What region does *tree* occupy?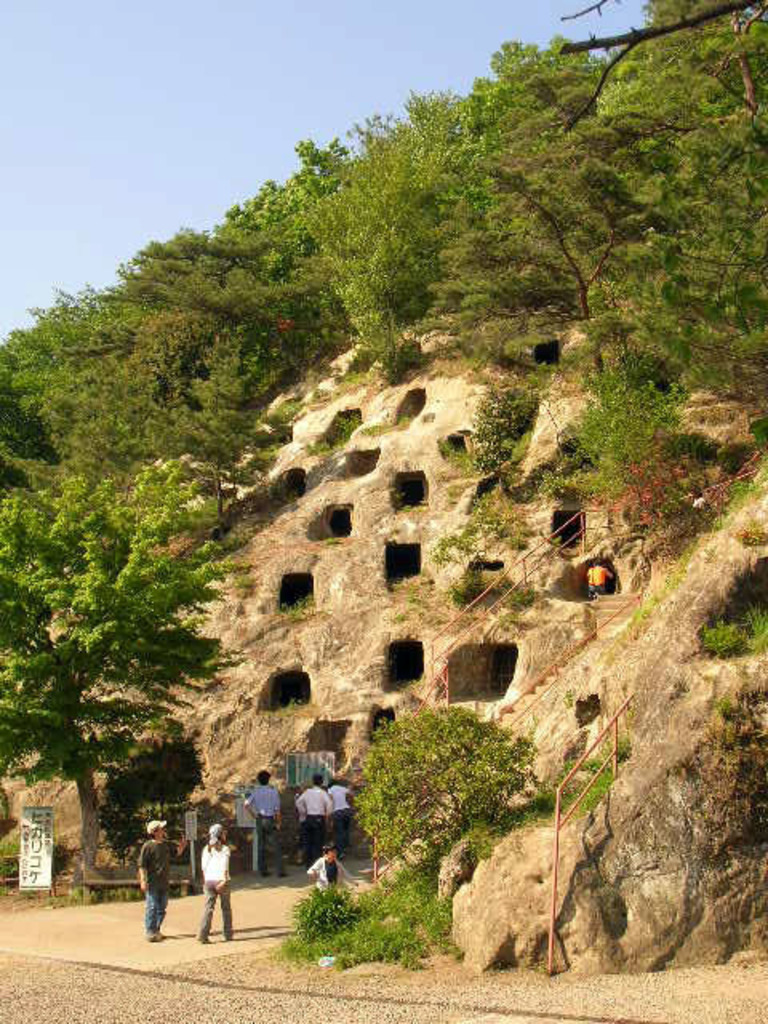
box=[392, 22, 598, 318].
